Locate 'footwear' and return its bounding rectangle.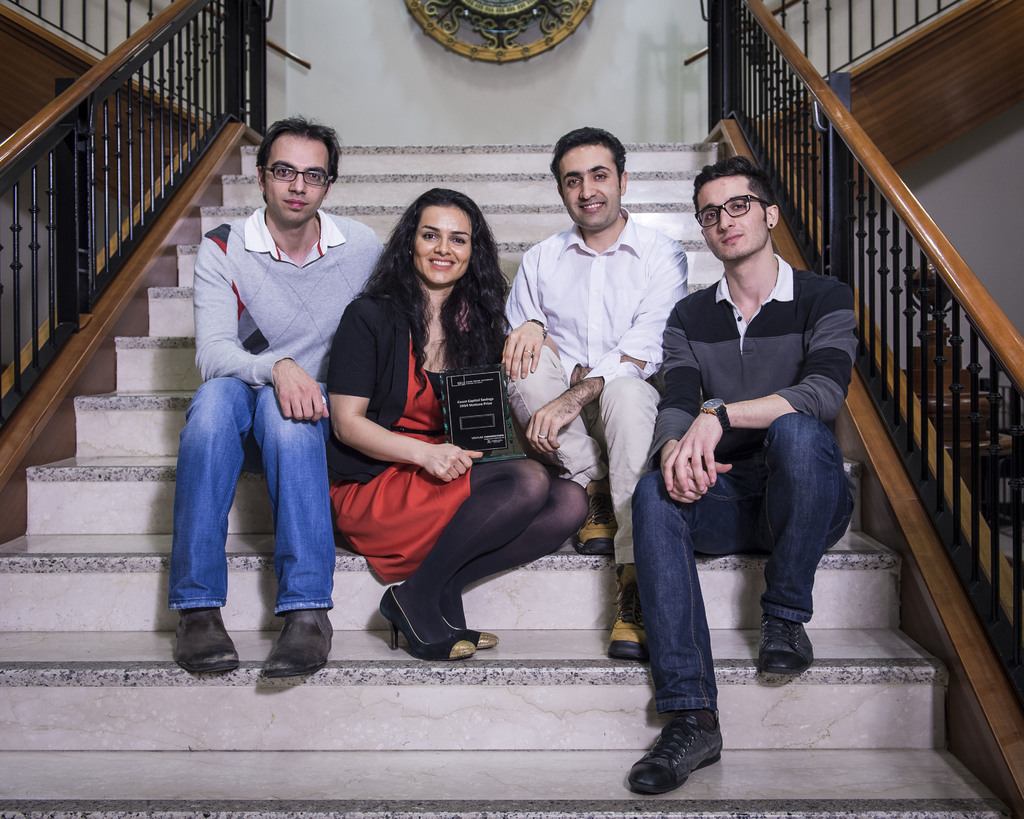
754, 615, 819, 670.
